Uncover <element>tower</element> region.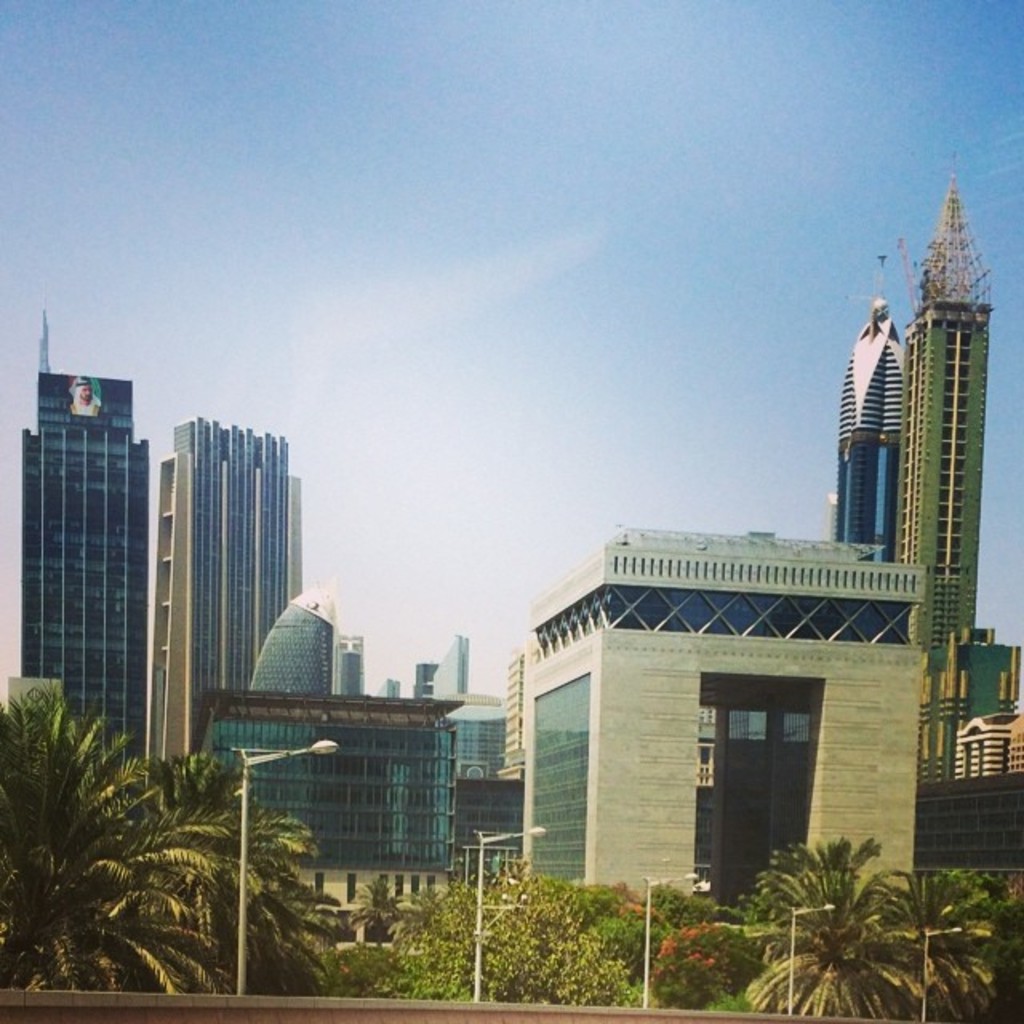
Uncovered: Rect(835, 262, 898, 557).
